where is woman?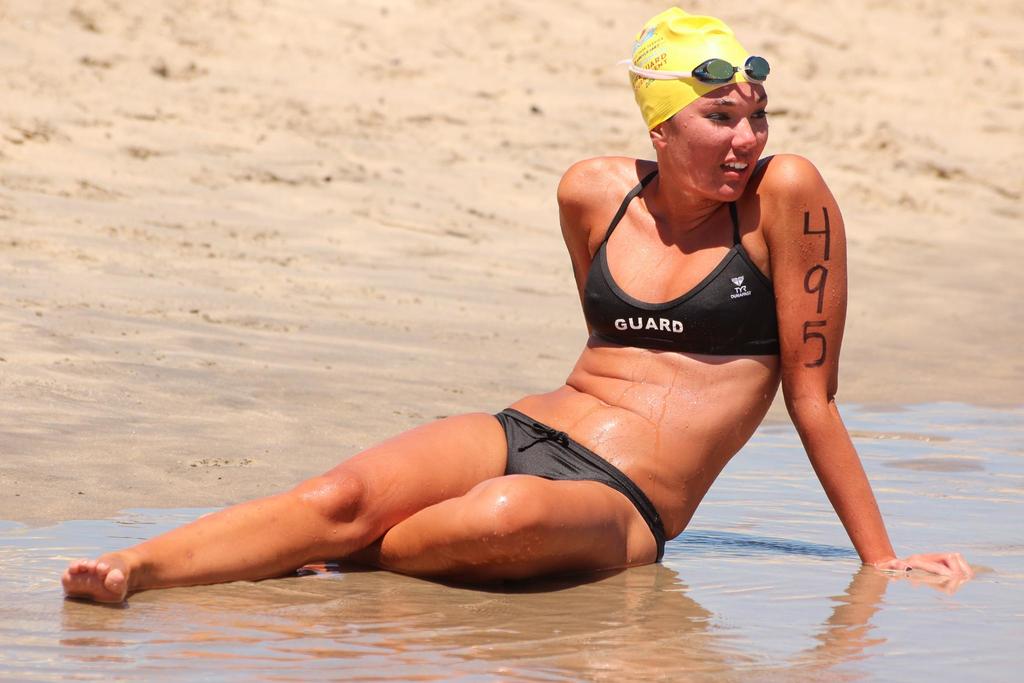
[x1=175, y1=59, x2=888, y2=631].
